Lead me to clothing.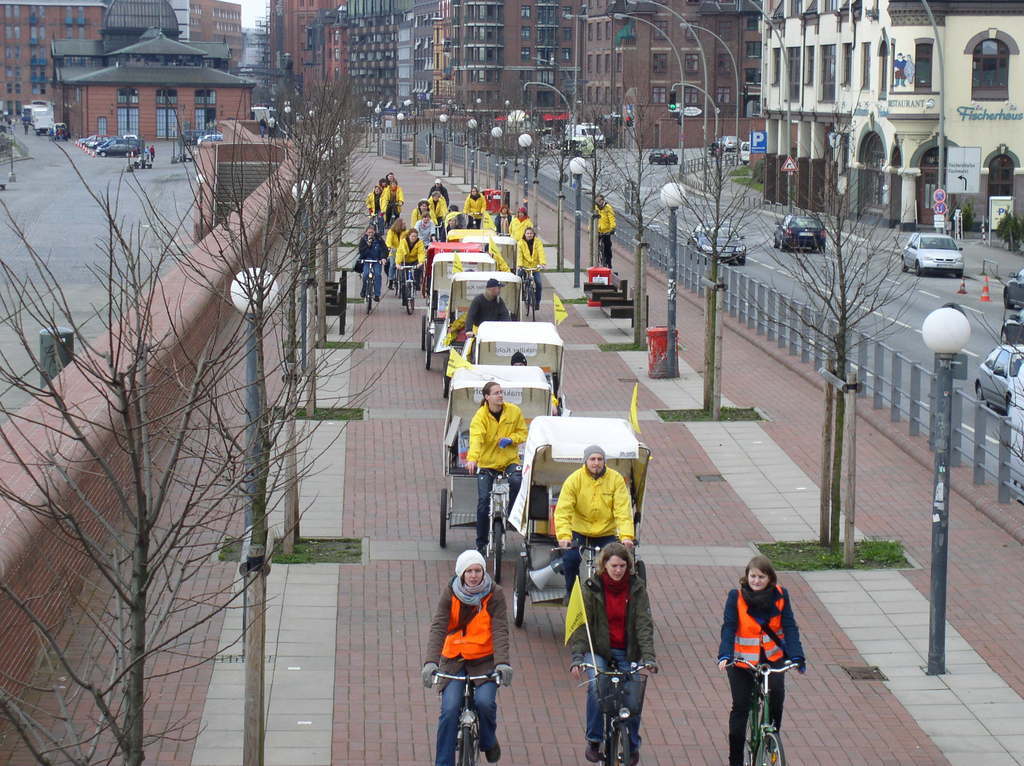
Lead to [465,180,488,218].
